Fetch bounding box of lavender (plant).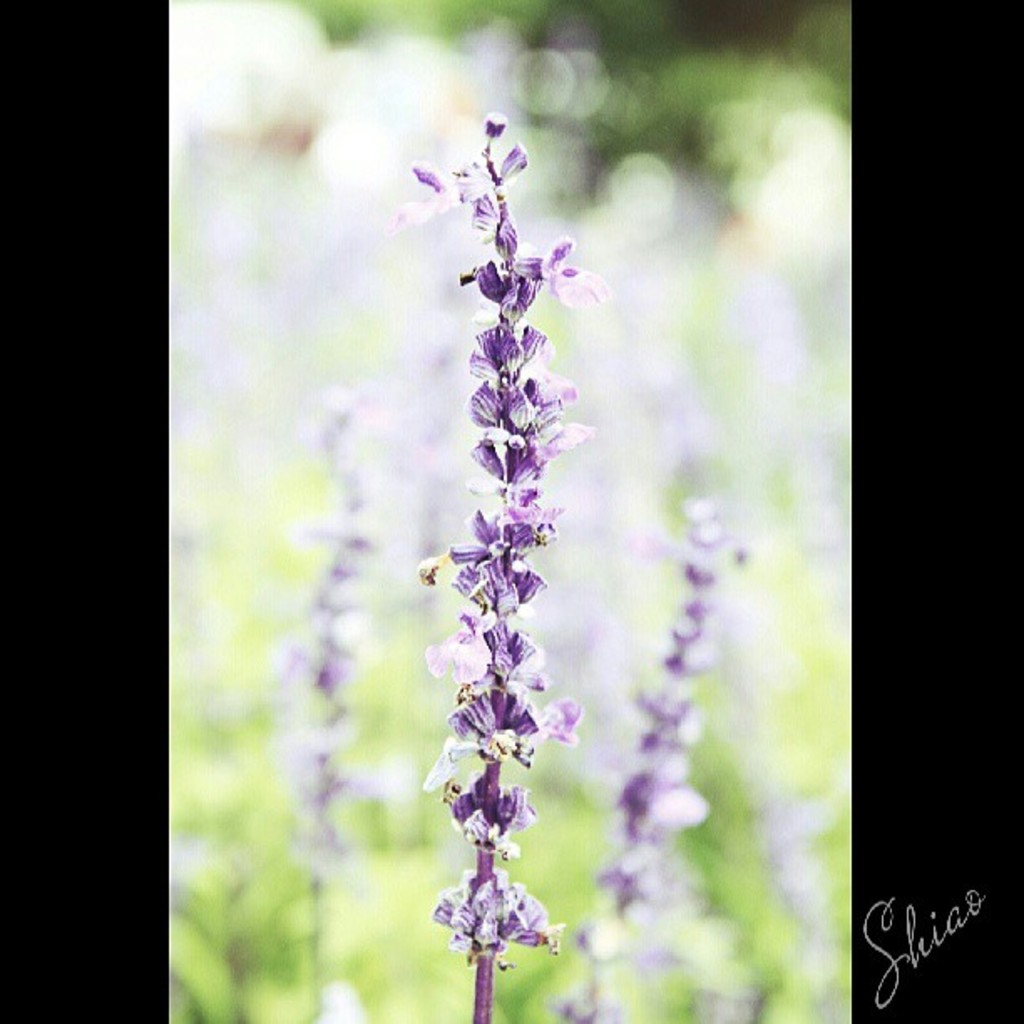
Bbox: BBox(268, 361, 380, 1022).
